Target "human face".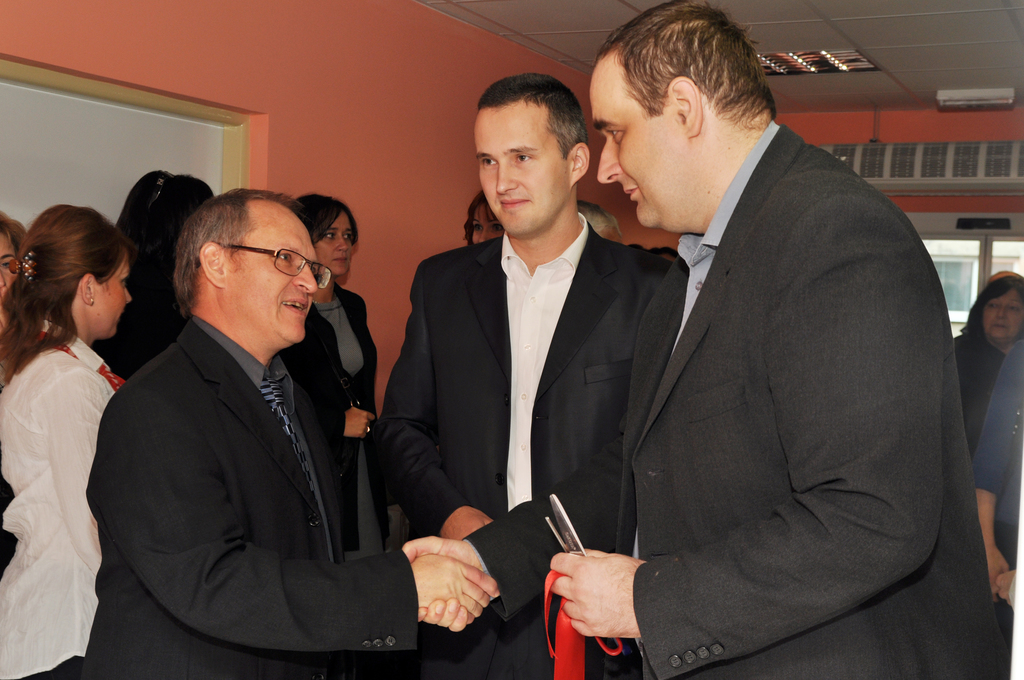
Target region: {"x1": 474, "y1": 99, "x2": 569, "y2": 236}.
